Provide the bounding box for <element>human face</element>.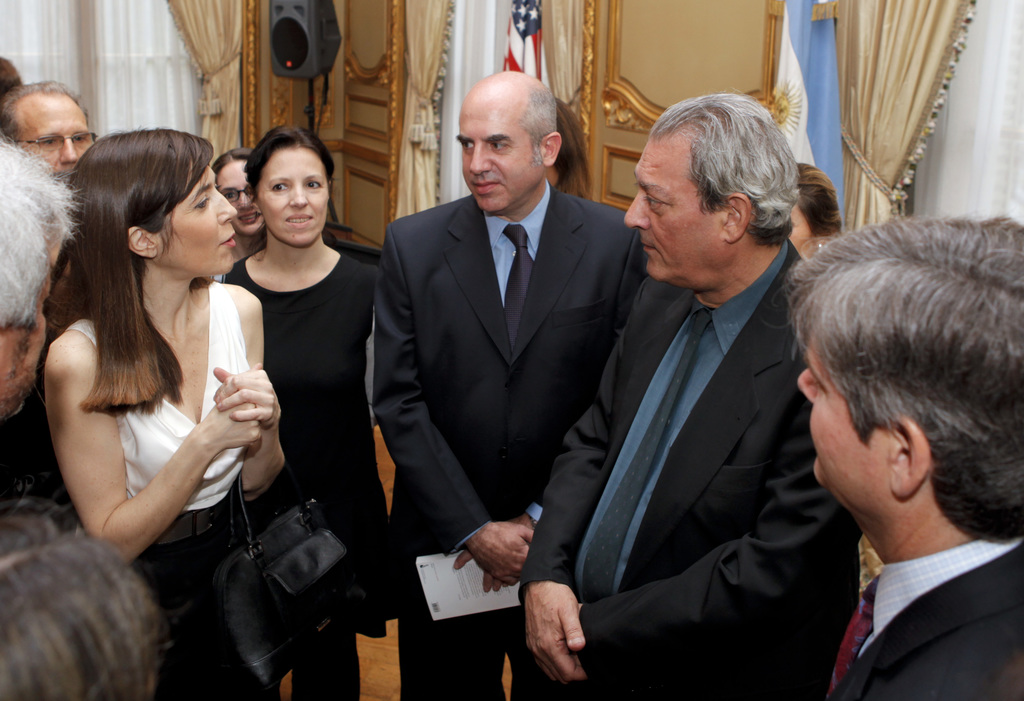
bbox=[623, 126, 726, 288].
